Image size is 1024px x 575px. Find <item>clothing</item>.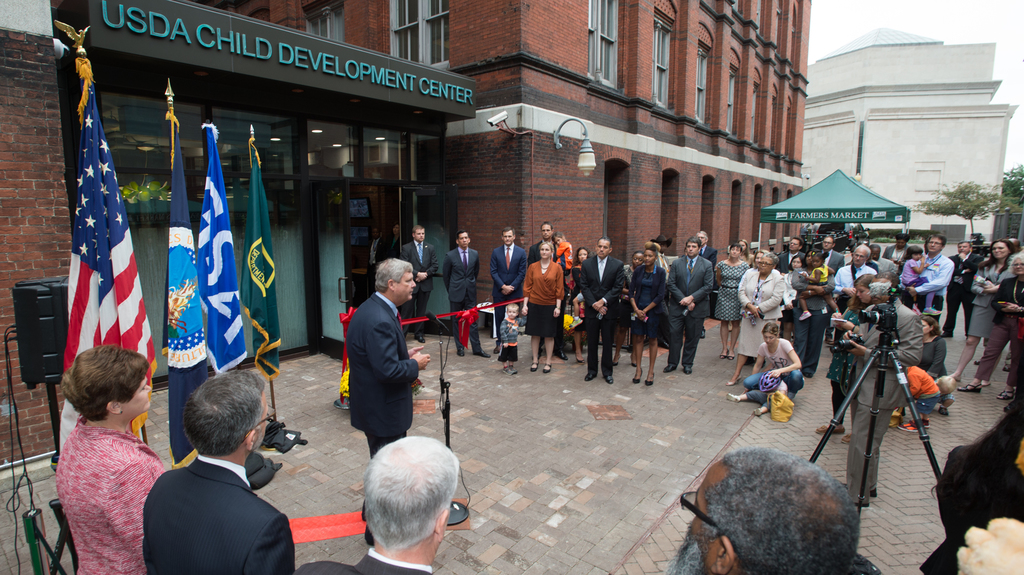
bbox=(743, 338, 801, 391).
